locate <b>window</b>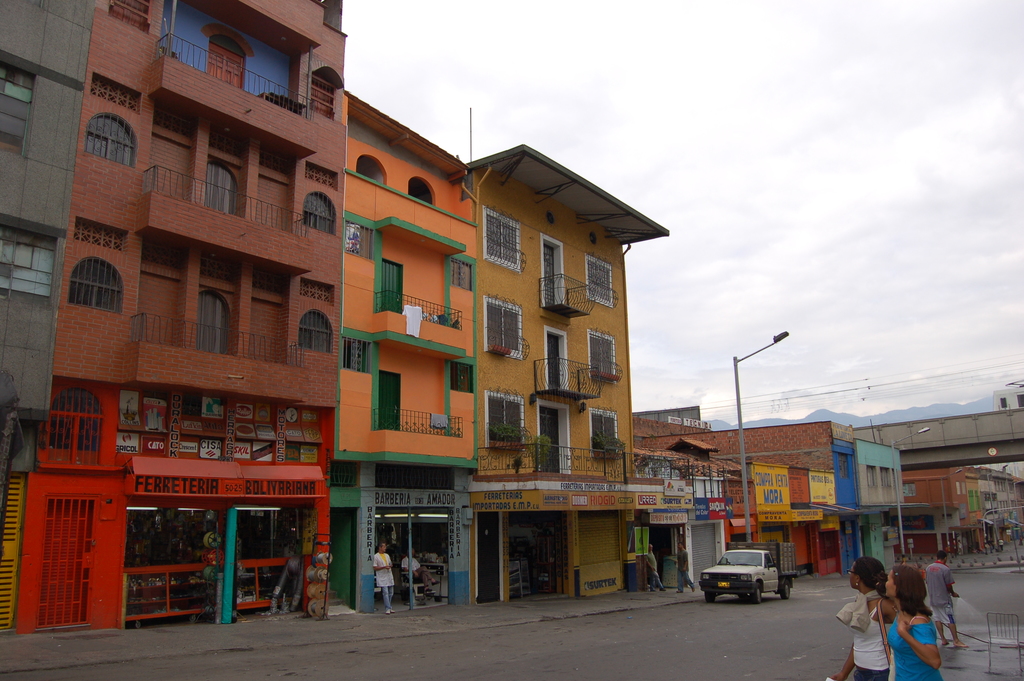
[0,217,52,303]
